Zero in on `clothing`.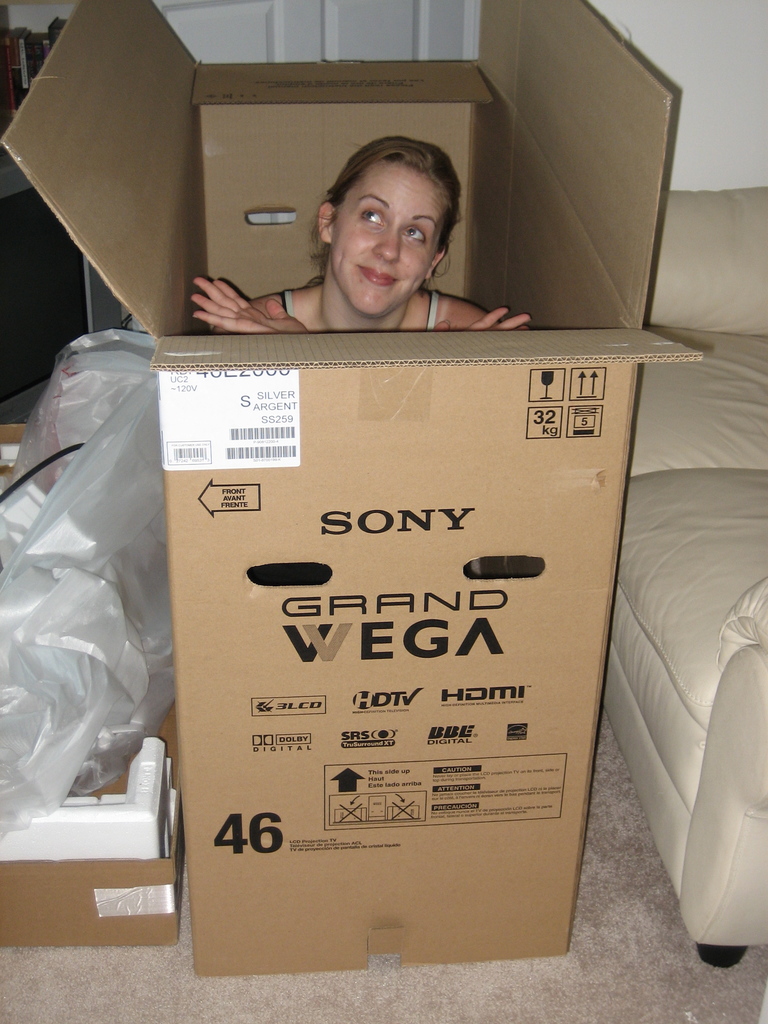
Zeroed in: 277:289:442:330.
